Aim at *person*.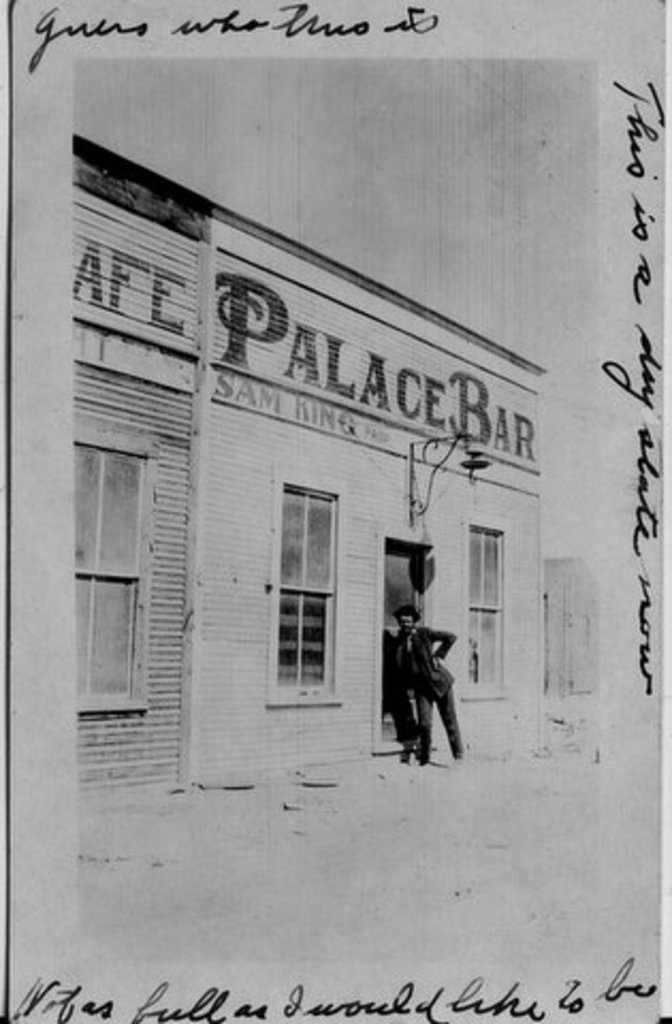
Aimed at {"left": 393, "top": 606, "right": 463, "bottom": 766}.
